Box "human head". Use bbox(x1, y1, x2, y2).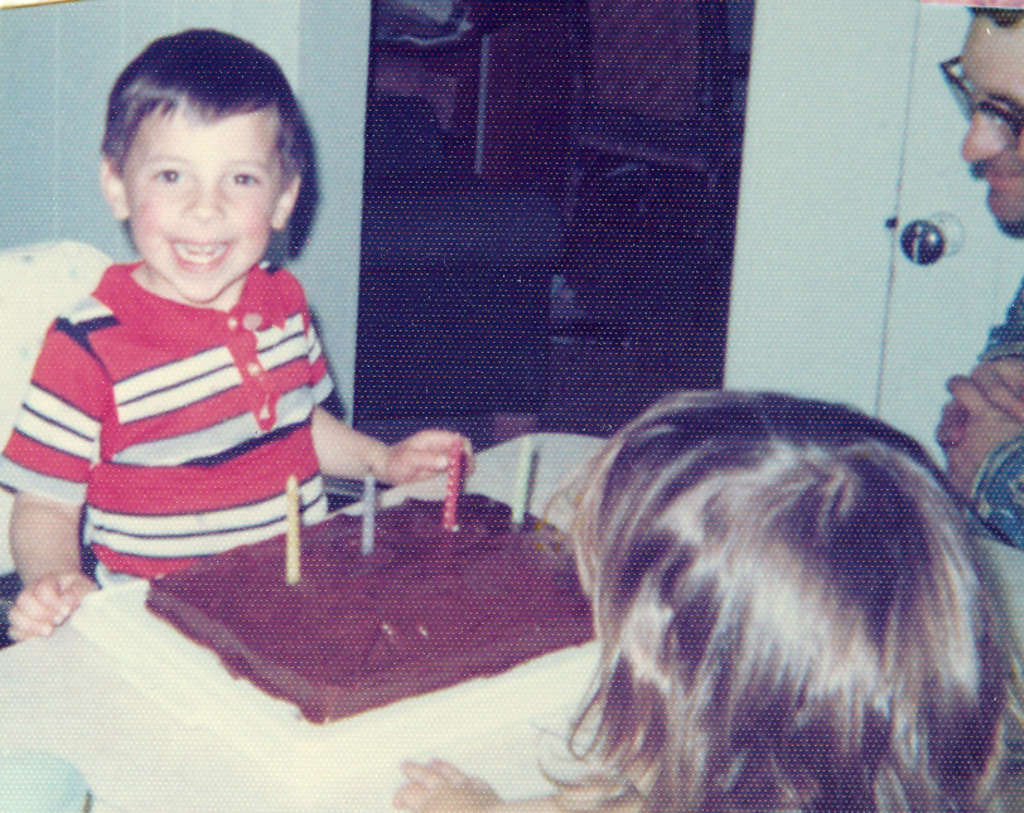
bbox(953, 8, 1023, 227).
